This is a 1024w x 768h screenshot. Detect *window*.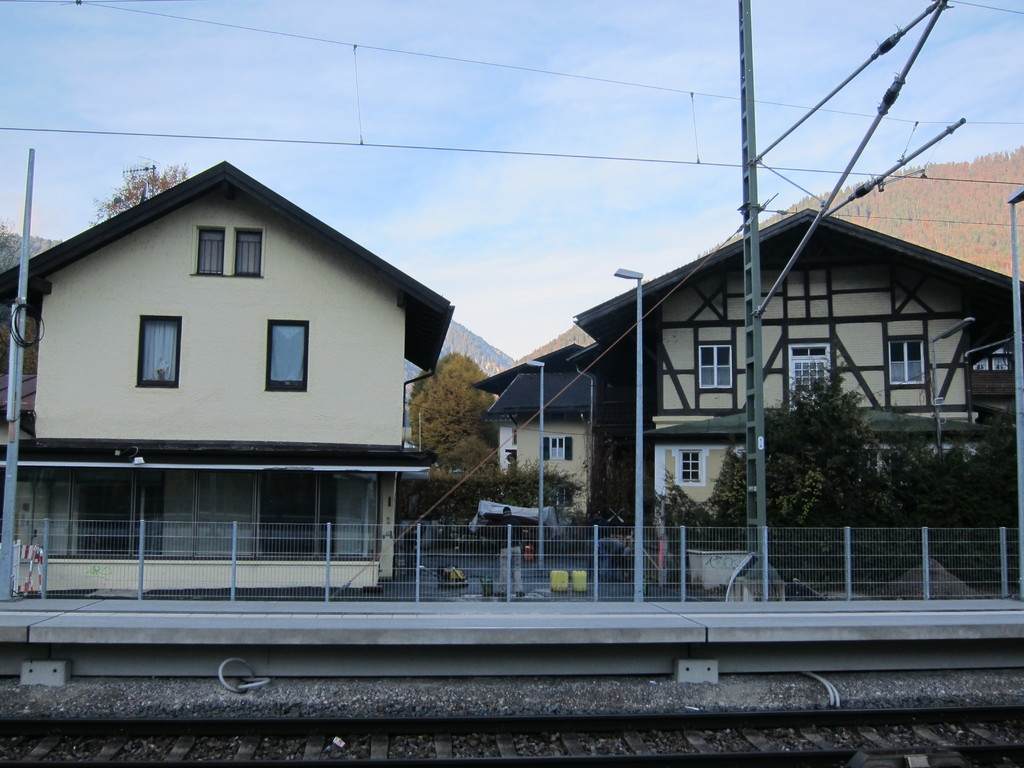
x1=265, y1=319, x2=308, y2=391.
